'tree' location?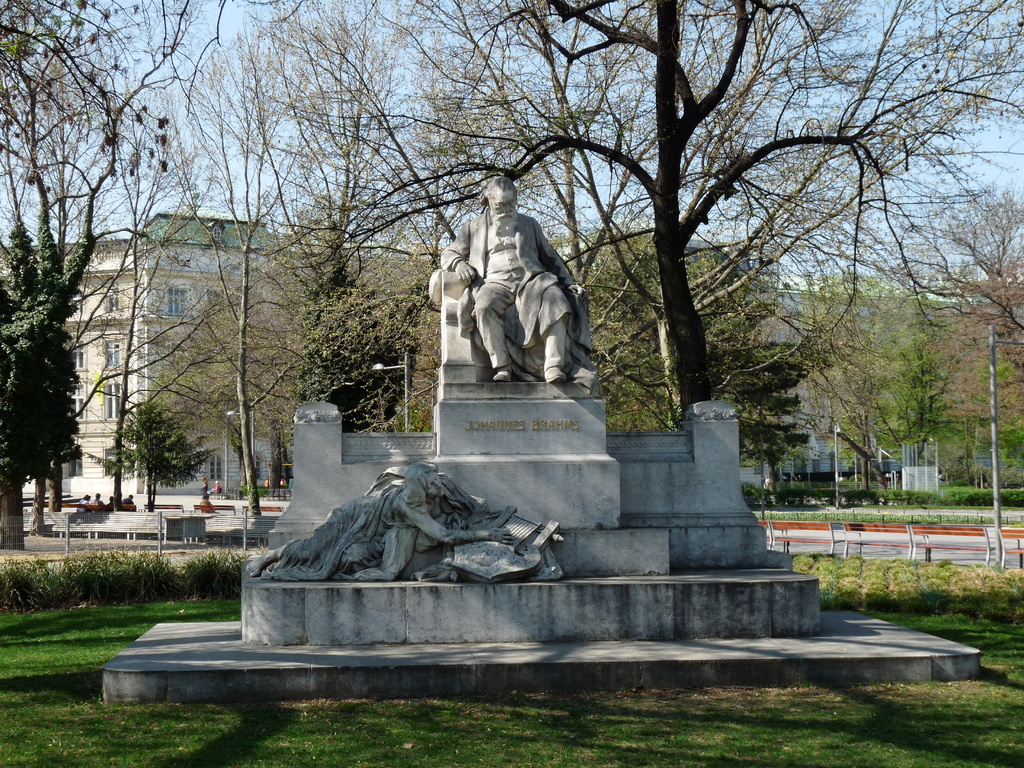
733/342/810/491
